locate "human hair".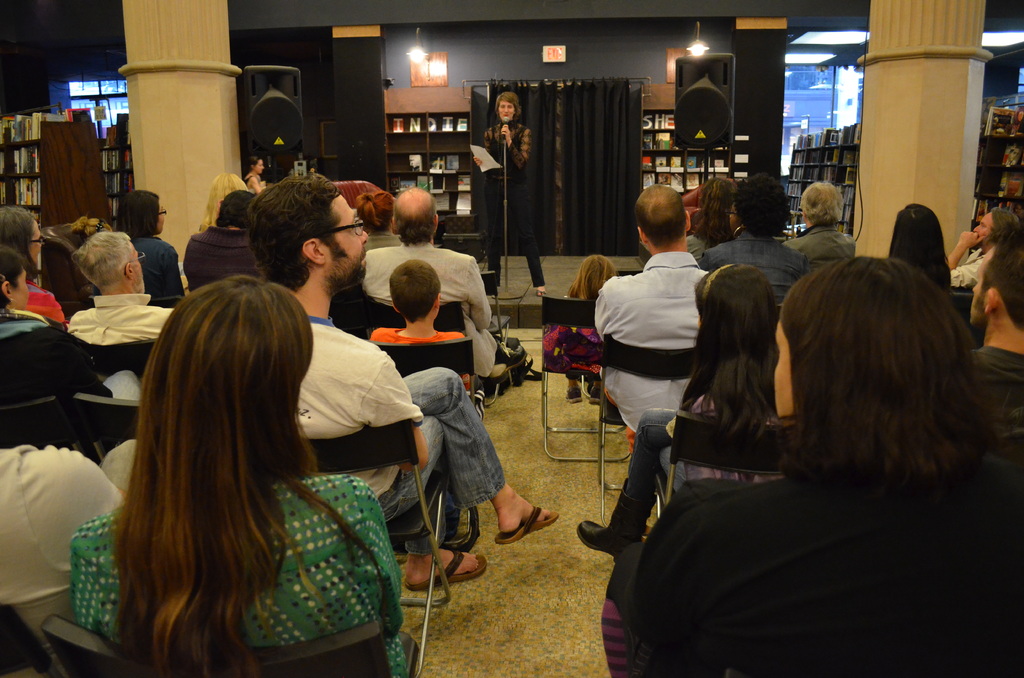
Bounding box: region(675, 265, 786, 466).
